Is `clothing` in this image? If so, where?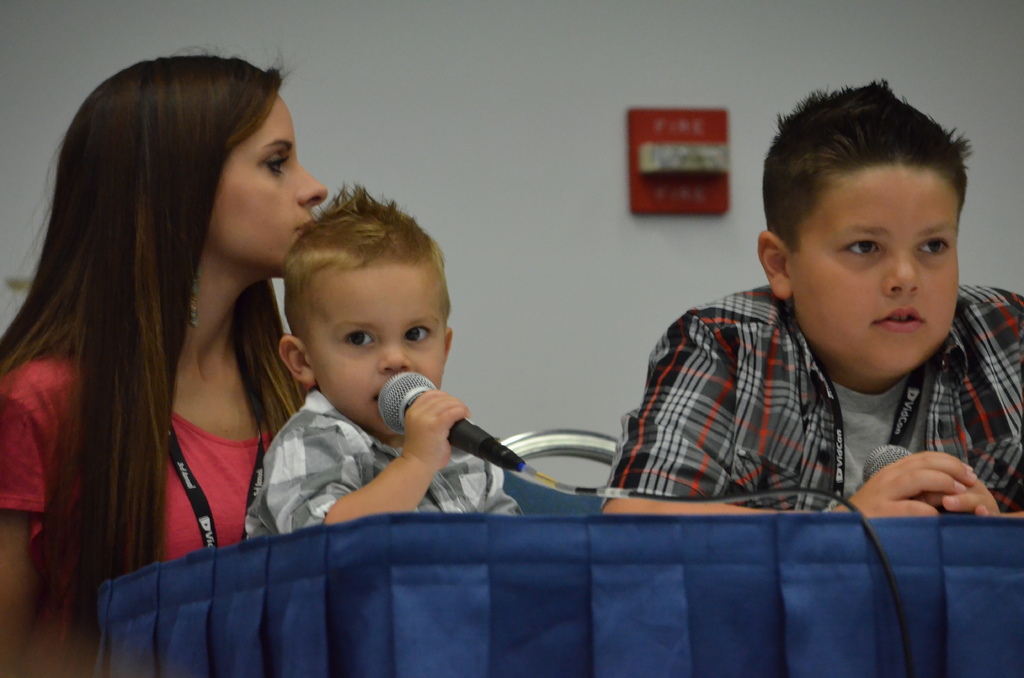
Yes, at rect(0, 359, 287, 578).
